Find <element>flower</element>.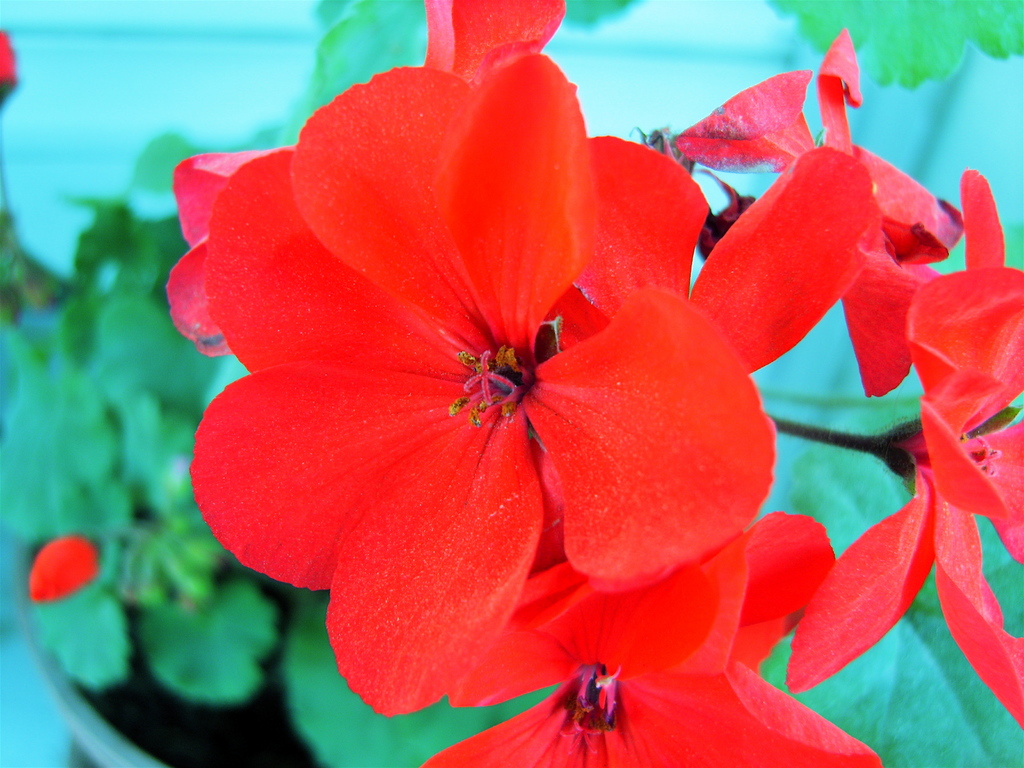
{"left": 166, "top": 0, "right": 570, "bottom": 367}.
